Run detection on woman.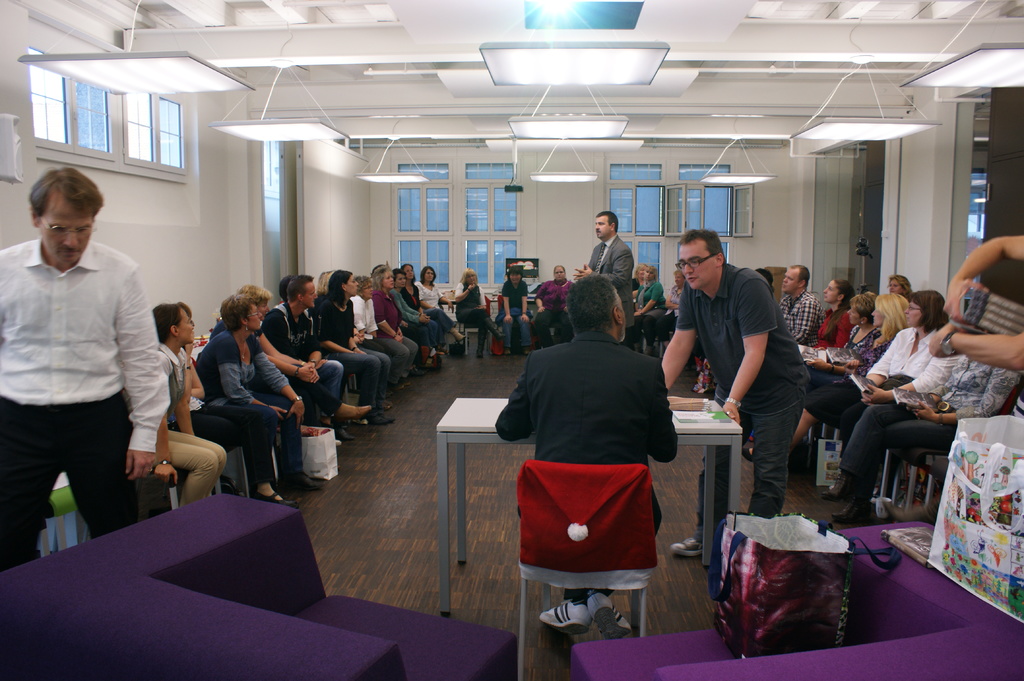
Result: pyautogui.locateOnScreen(815, 276, 856, 348).
